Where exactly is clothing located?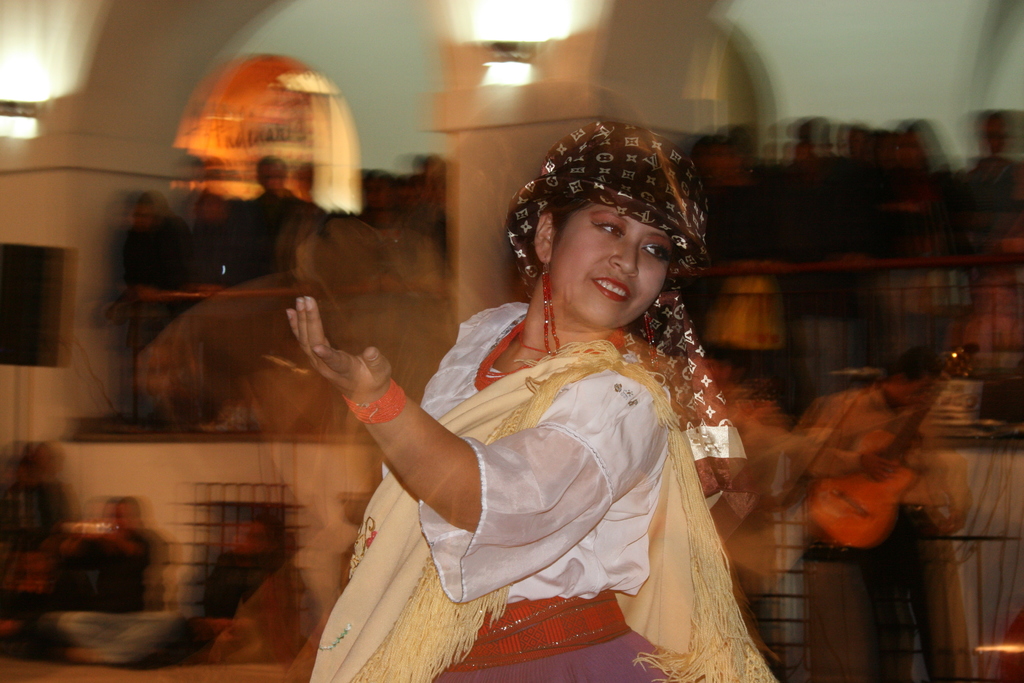
Its bounding box is 317,270,751,638.
